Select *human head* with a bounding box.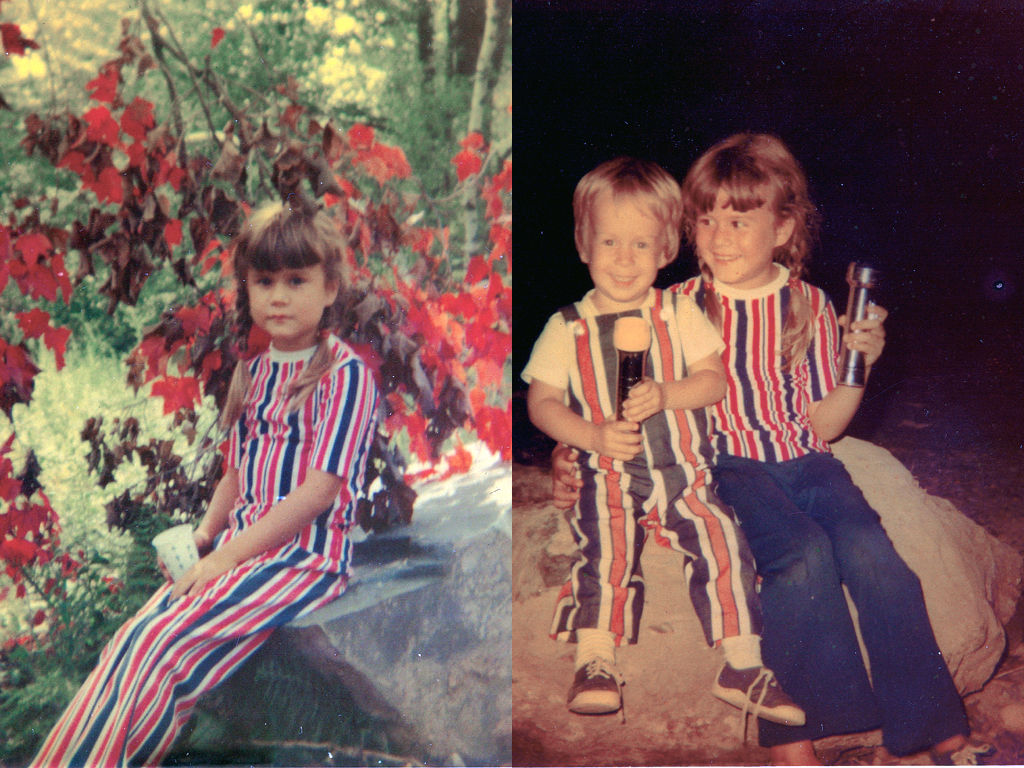
574,159,680,303.
